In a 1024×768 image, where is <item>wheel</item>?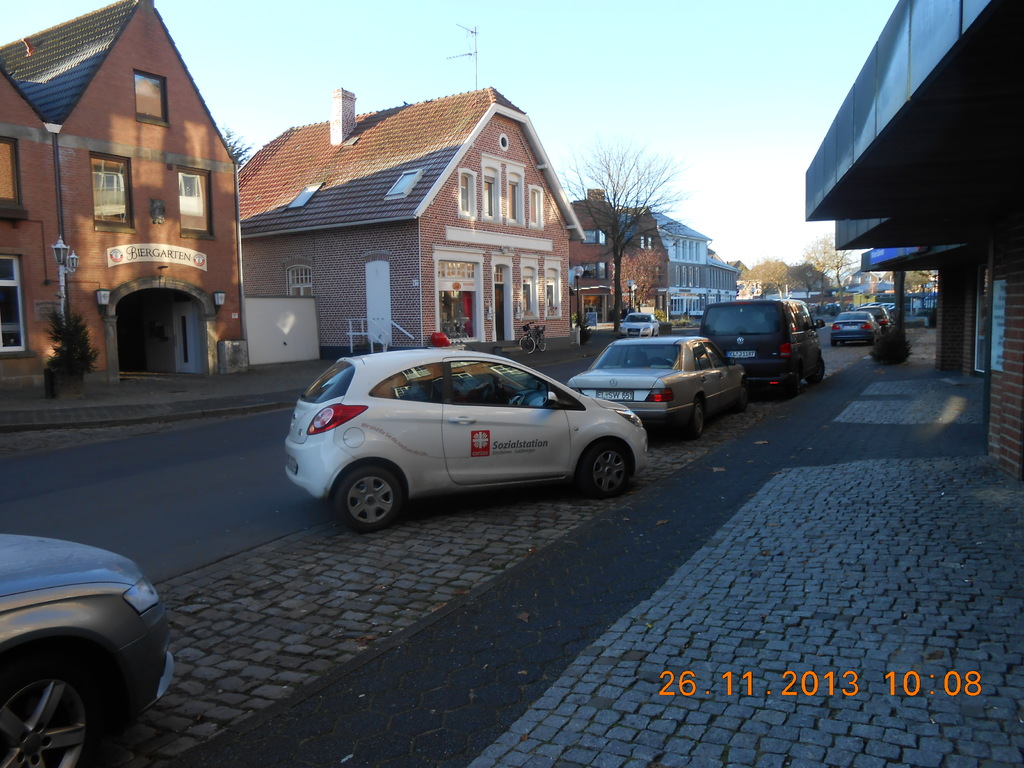
bbox=(577, 438, 631, 495).
